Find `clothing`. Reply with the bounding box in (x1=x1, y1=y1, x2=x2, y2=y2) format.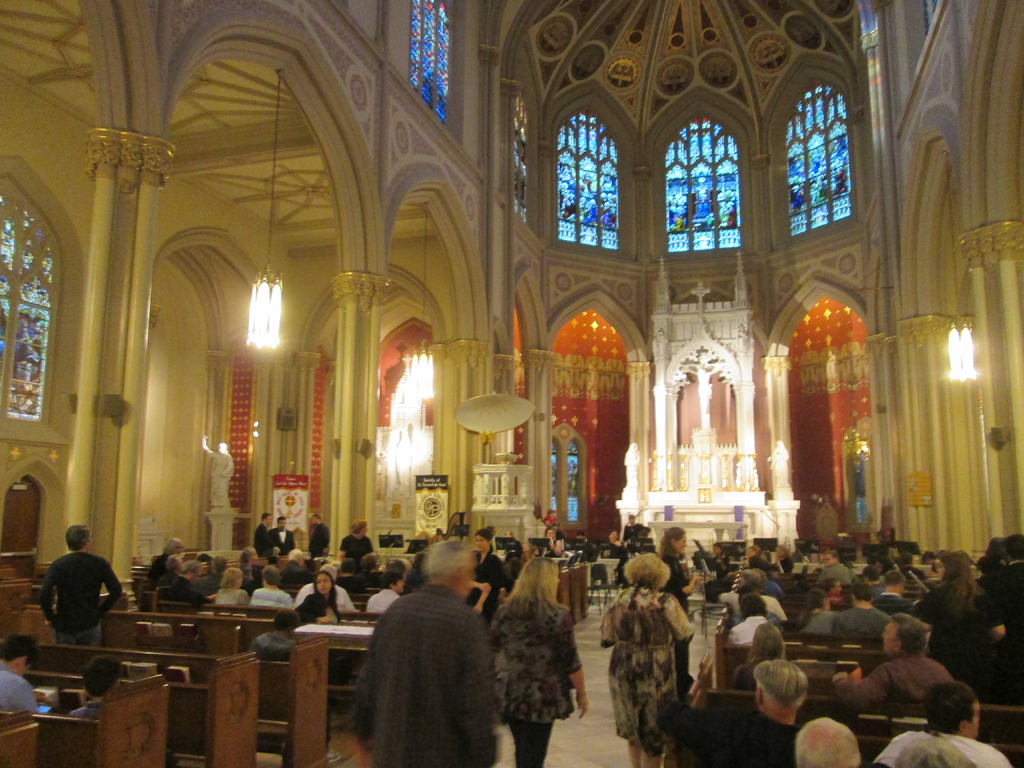
(x1=762, y1=583, x2=779, y2=595).
